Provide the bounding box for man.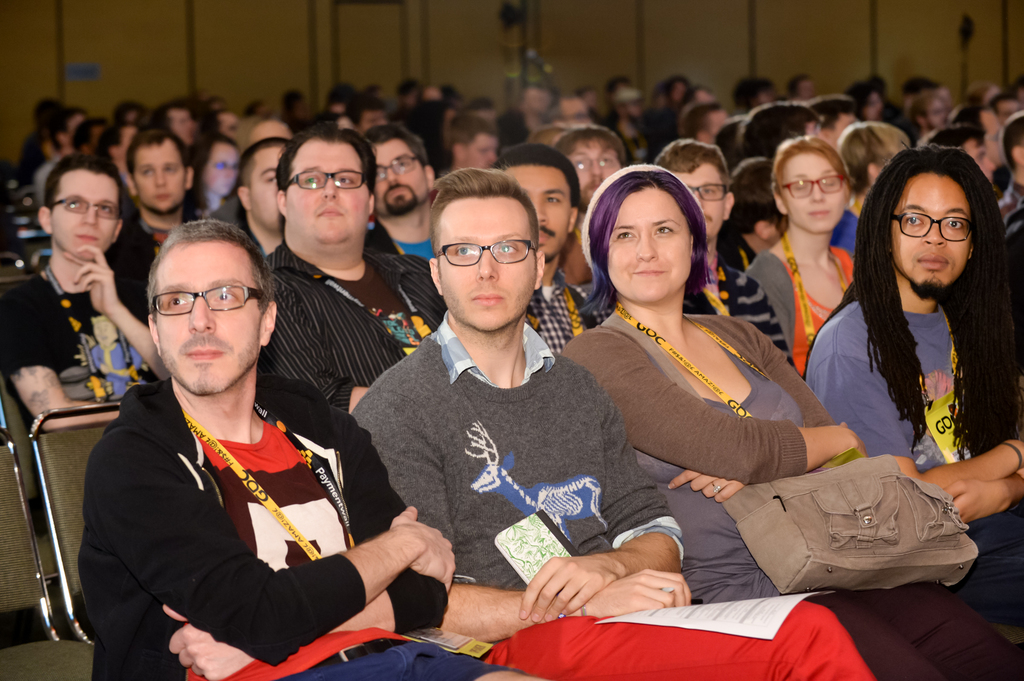
box=[349, 168, 873, 680].
